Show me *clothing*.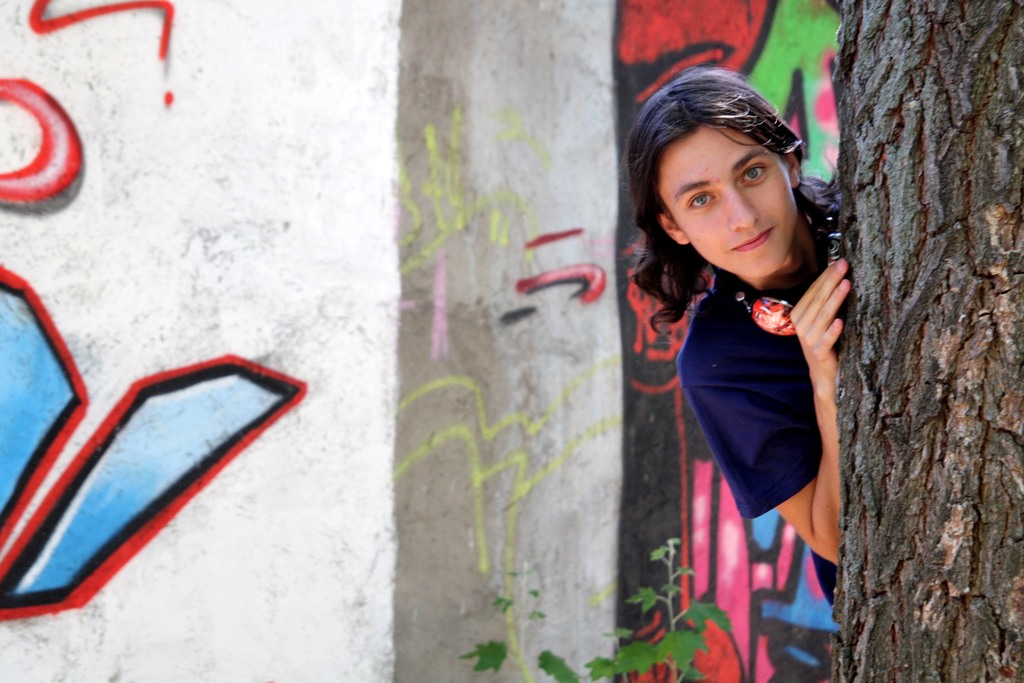
*clothing* is here: (678,175,843,607).
